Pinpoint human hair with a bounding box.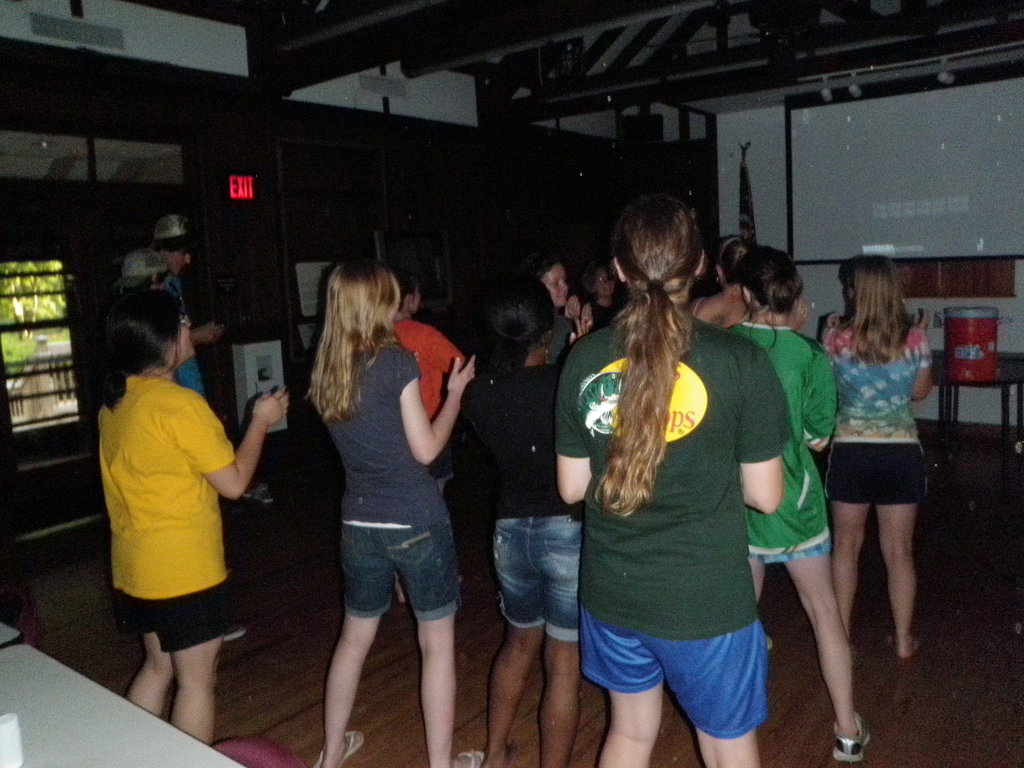
crop(303, 248, 423, 423).
